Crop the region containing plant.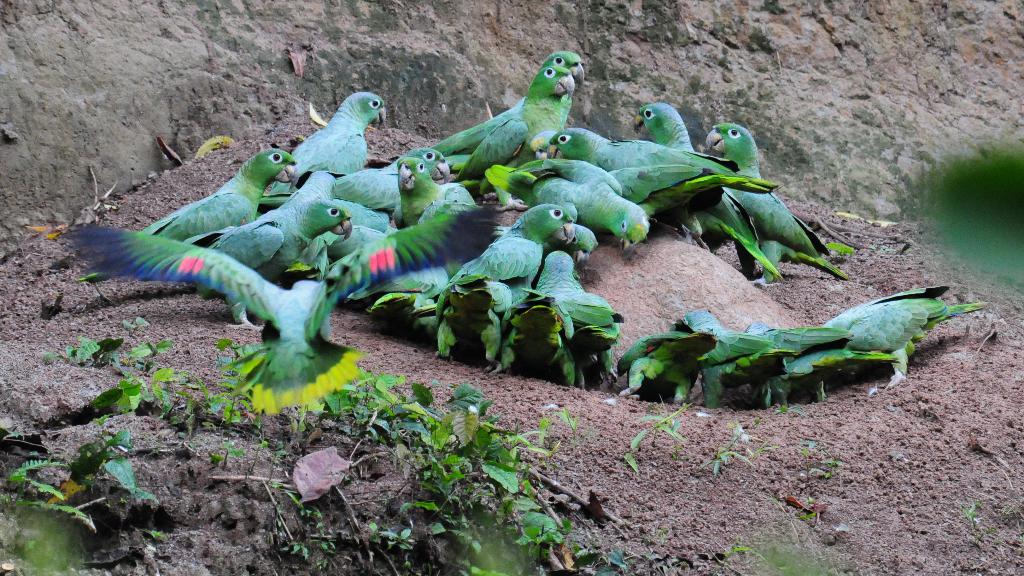
Crop region: box=[960, 499, 980, 532].
